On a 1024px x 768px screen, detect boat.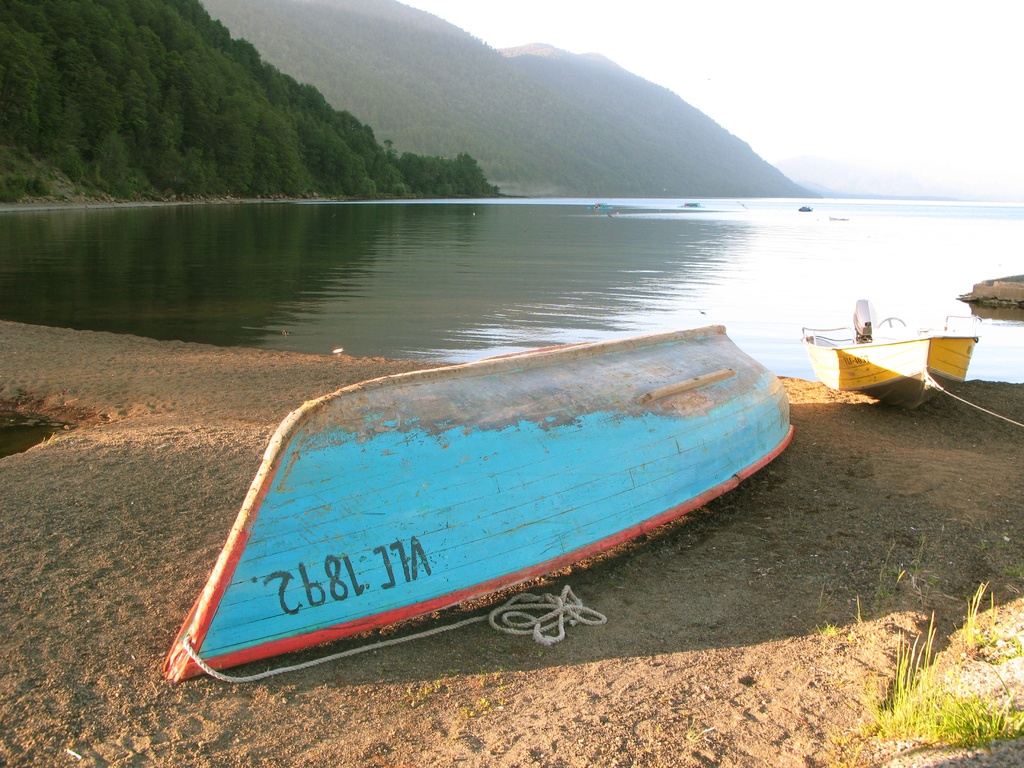
{"left": 680, "top": 201, "right": 704, "bottom": 205}.
